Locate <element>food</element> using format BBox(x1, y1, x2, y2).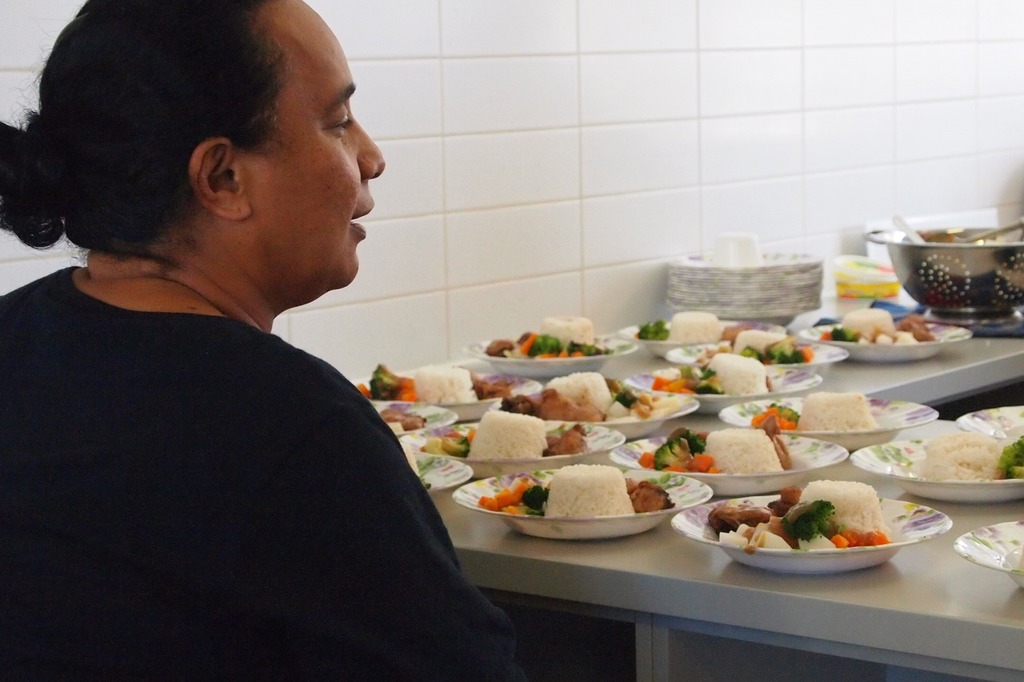
BBox(749, 386, 878, 431).
